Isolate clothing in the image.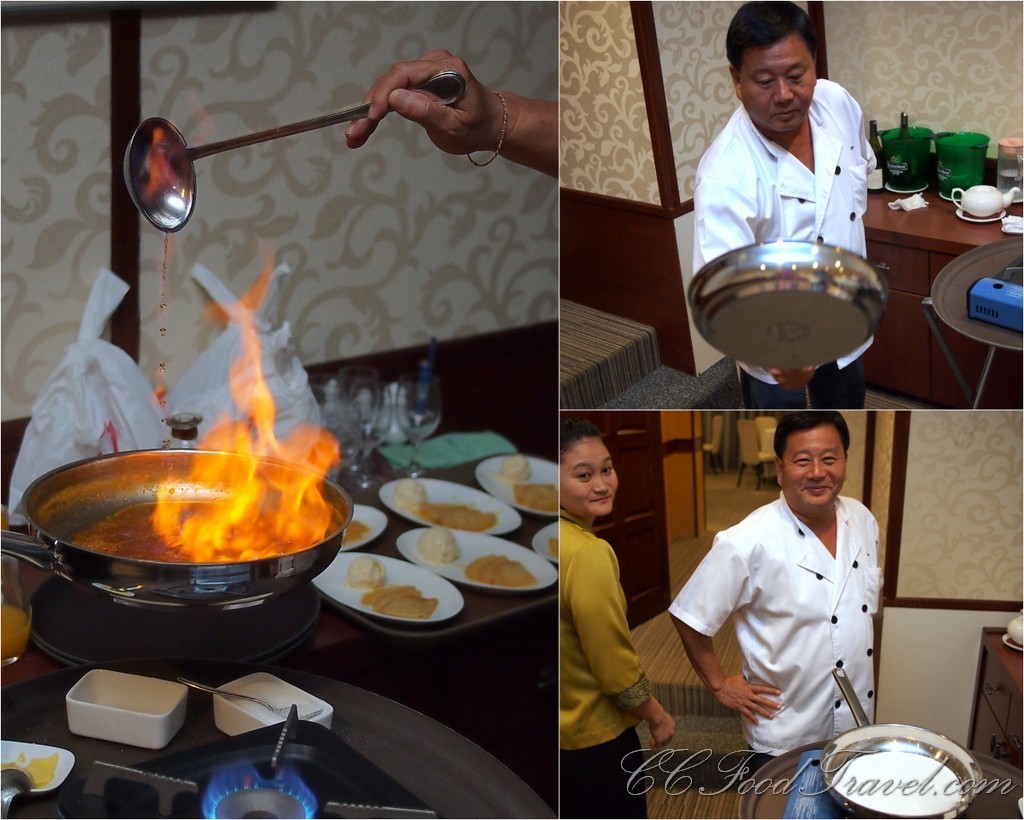
Isolated region: Rect(665, 489, 880, 753).
